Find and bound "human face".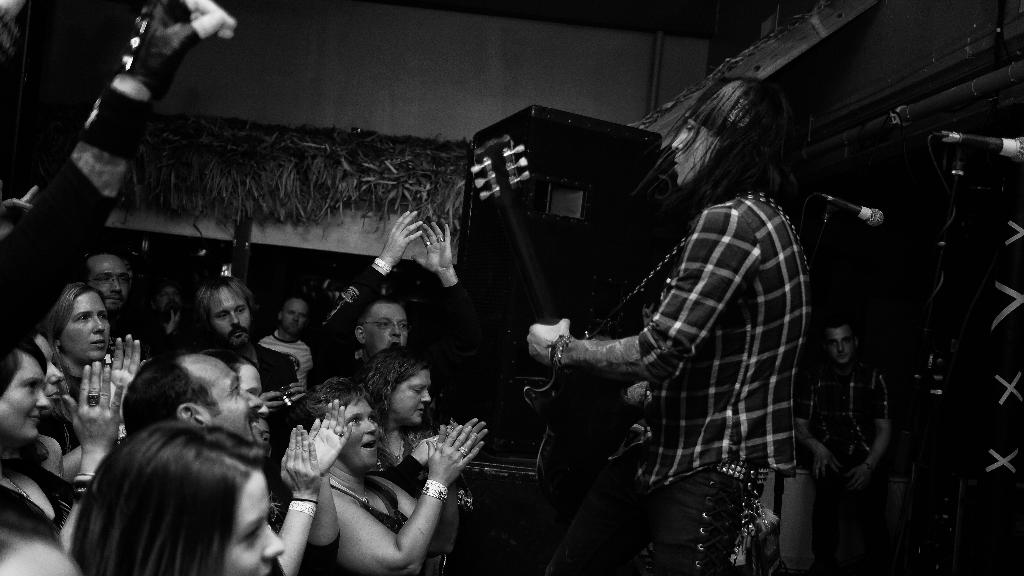
Bound: [left=0, top=349, right=51, bottom=437].
